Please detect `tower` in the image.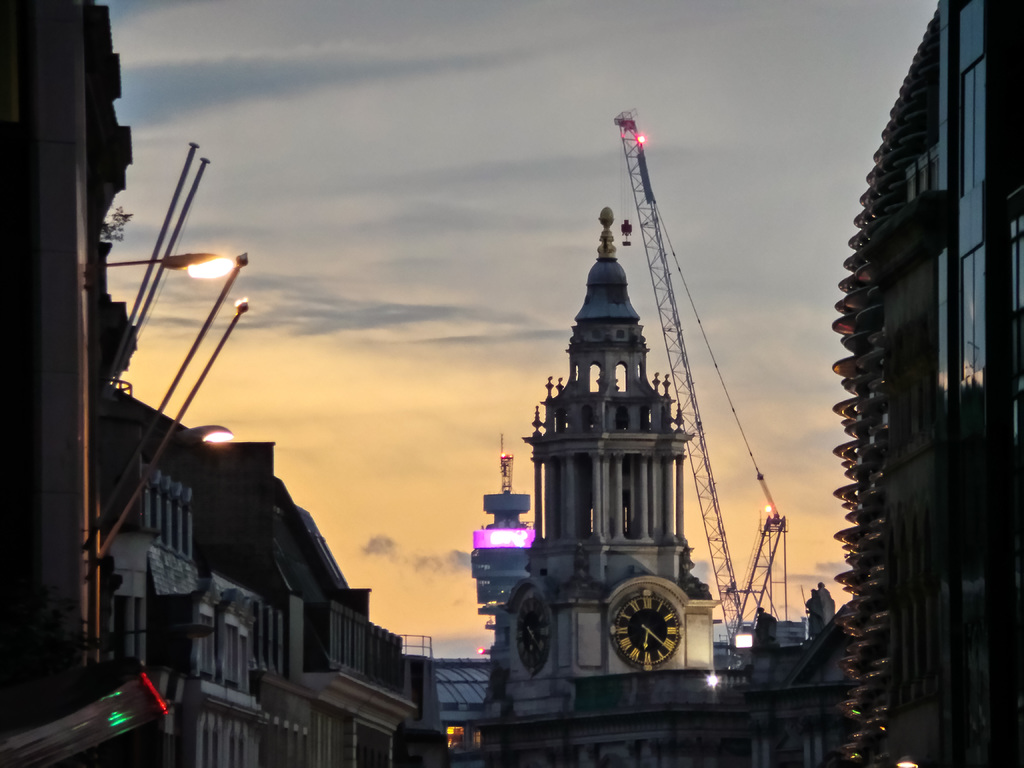
466,190,741,765.
